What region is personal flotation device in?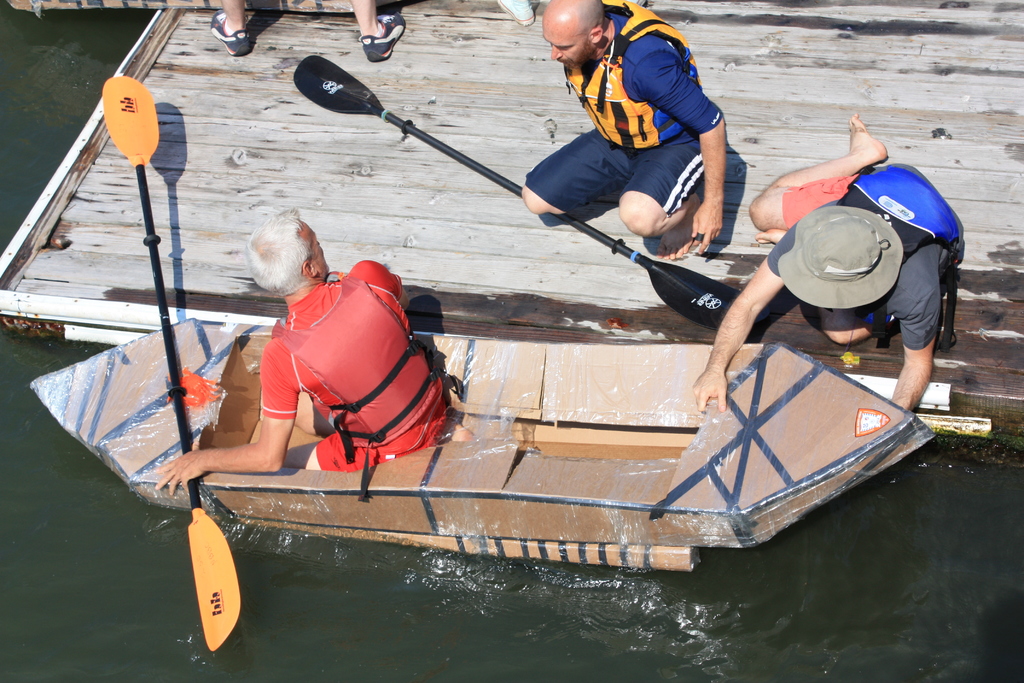
bbox=(825, 160, 977, 360).
